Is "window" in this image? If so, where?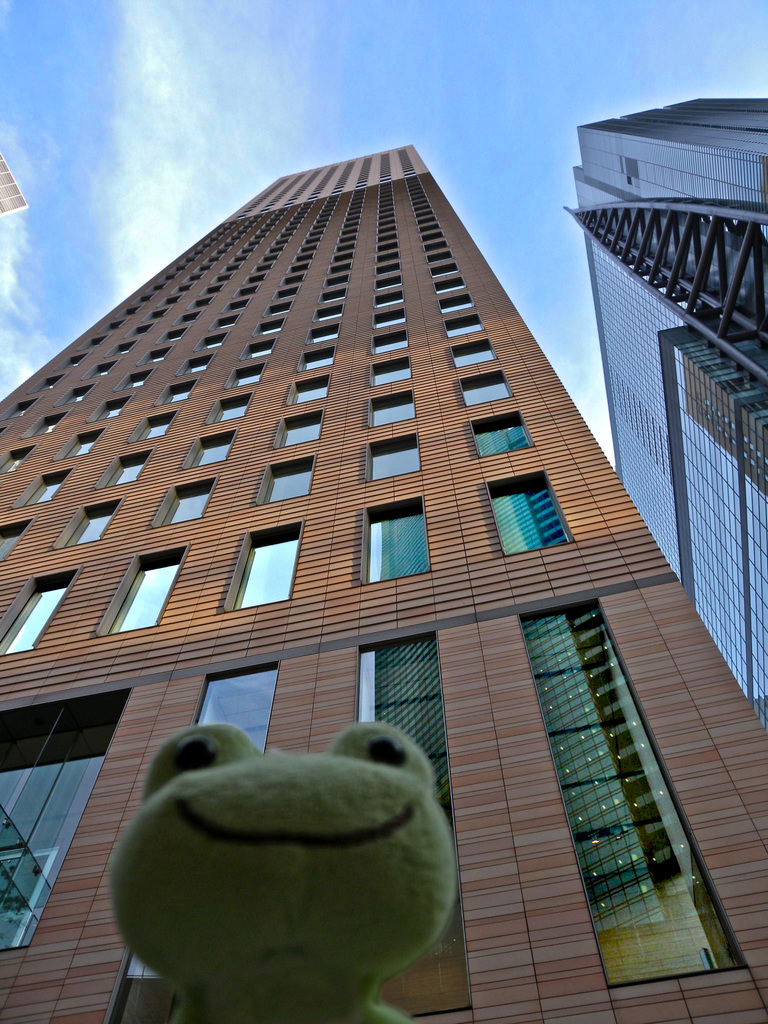
Yes, at <bbox>158, 383, 193, 403</bbox>.
